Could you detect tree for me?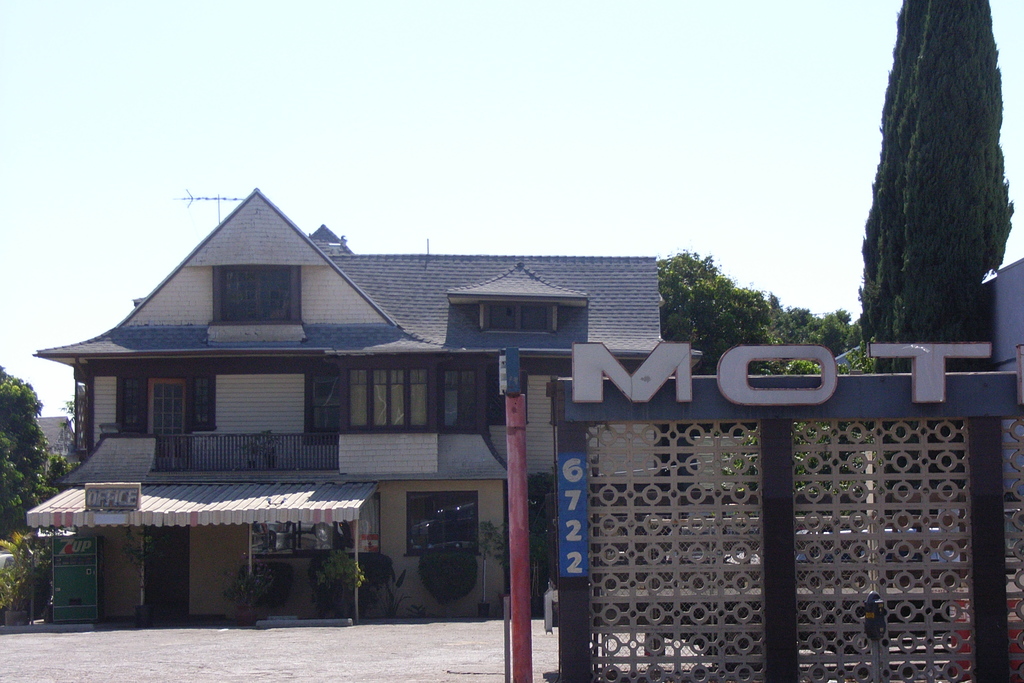
Detection result: x1=851 y1=0 x2=1011 y2=393.
